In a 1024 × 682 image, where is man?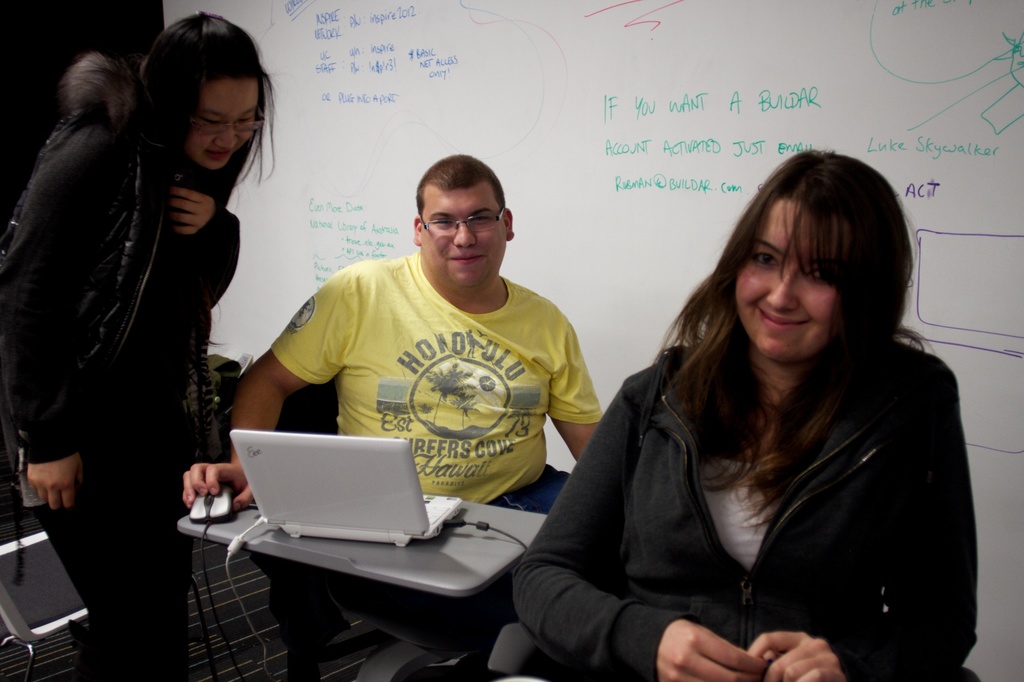
191, 120, 661, 637.
